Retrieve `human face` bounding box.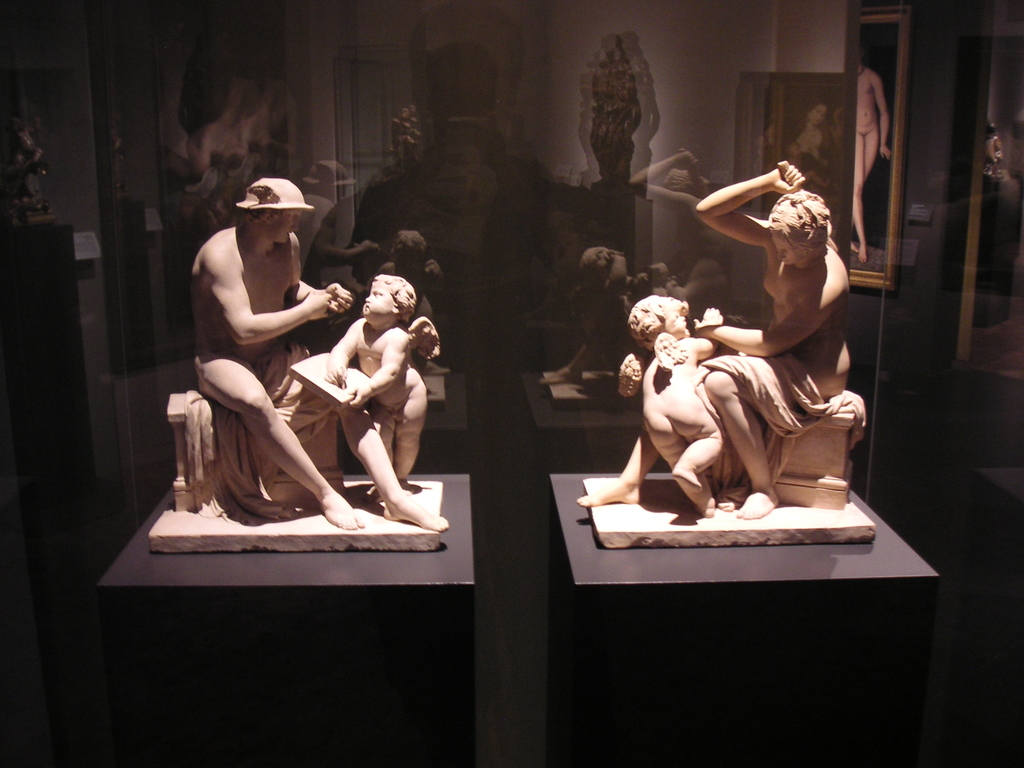
Bounding box: x1=671 y1=312 x2=685 y2=335.
